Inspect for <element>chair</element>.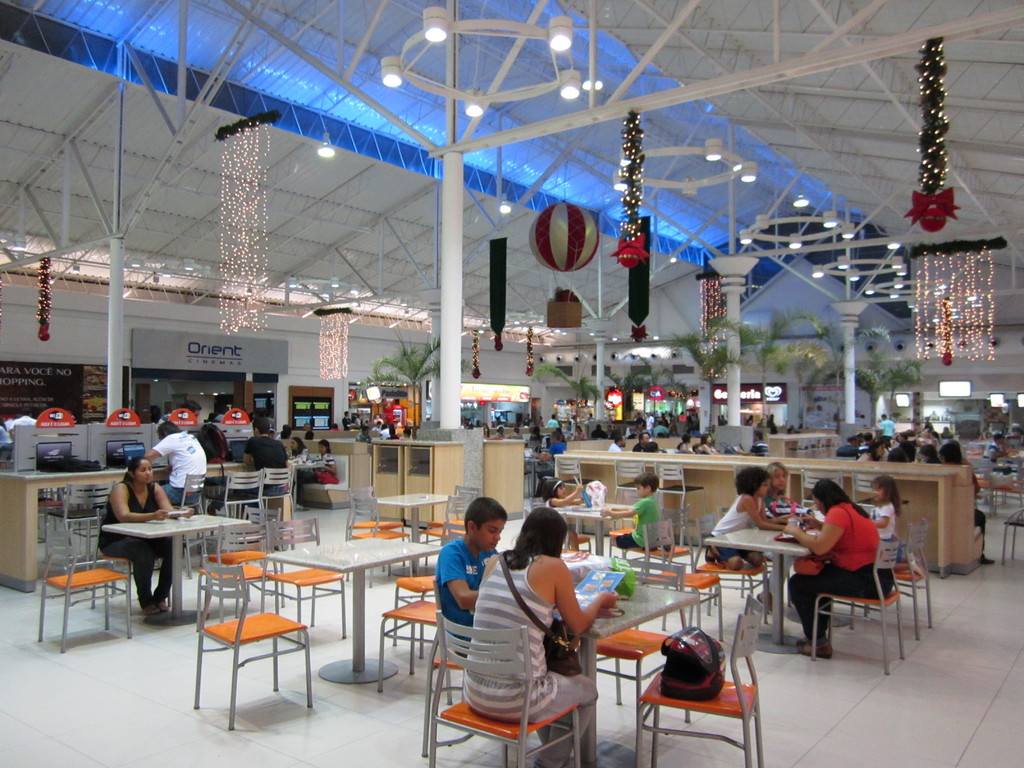
Inspection: [left=54, top=503, right=133, bottom=642].
